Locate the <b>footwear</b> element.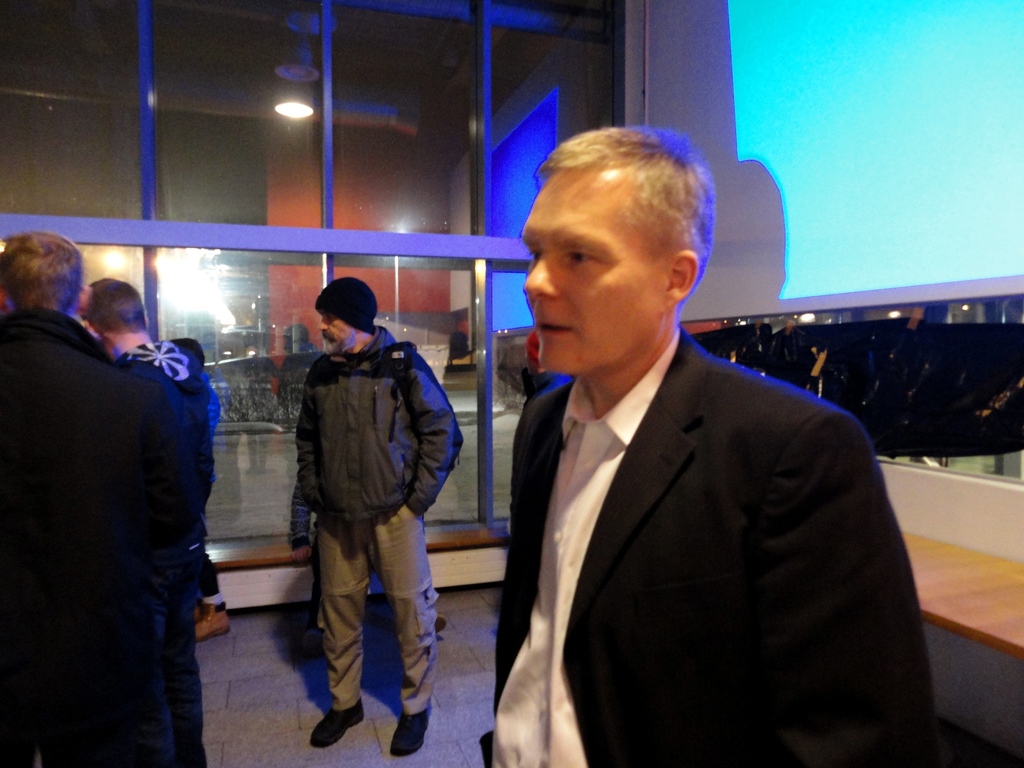
Element bbox: l=308, t=694, r=364, b=747.
